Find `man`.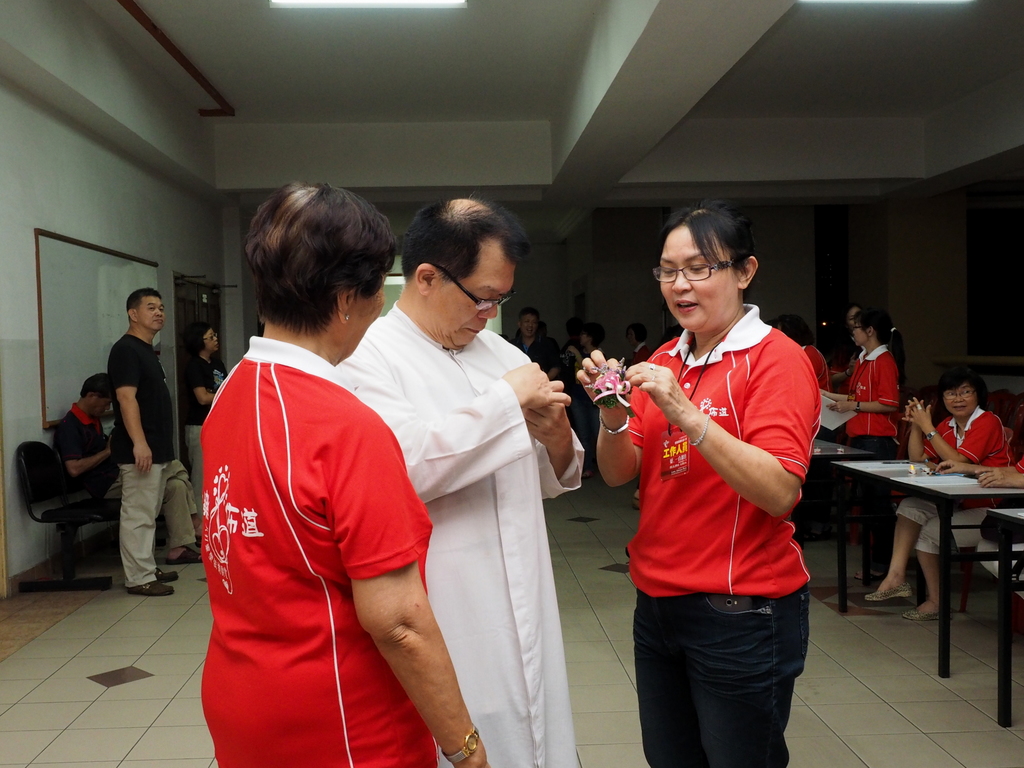
113/292/186/597.
